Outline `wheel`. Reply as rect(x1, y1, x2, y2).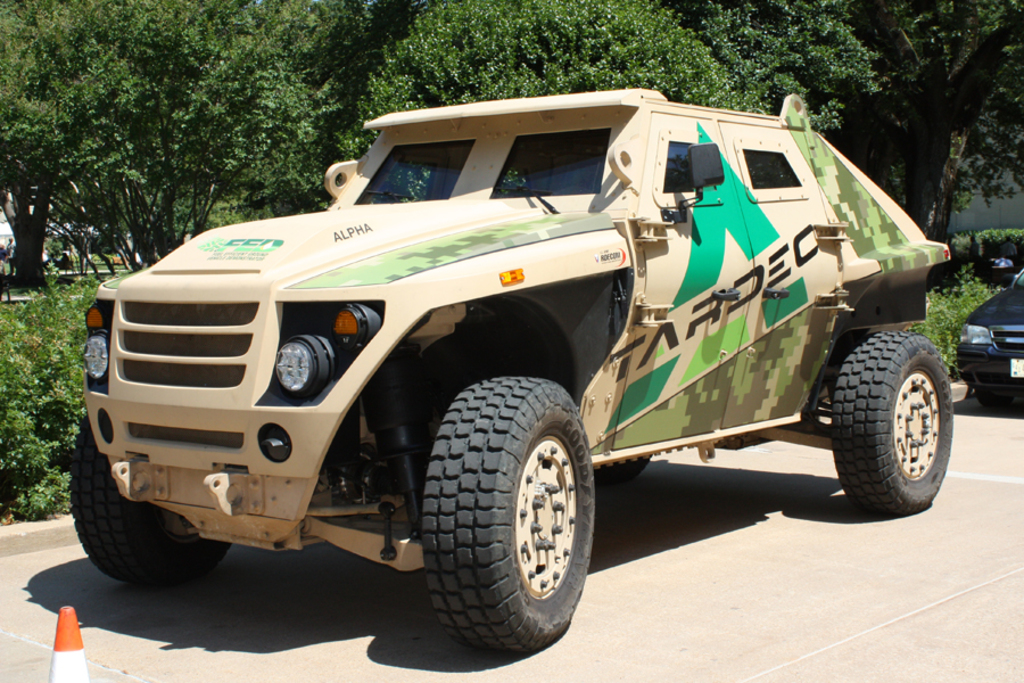
rect(74, 415, 228, 595).
